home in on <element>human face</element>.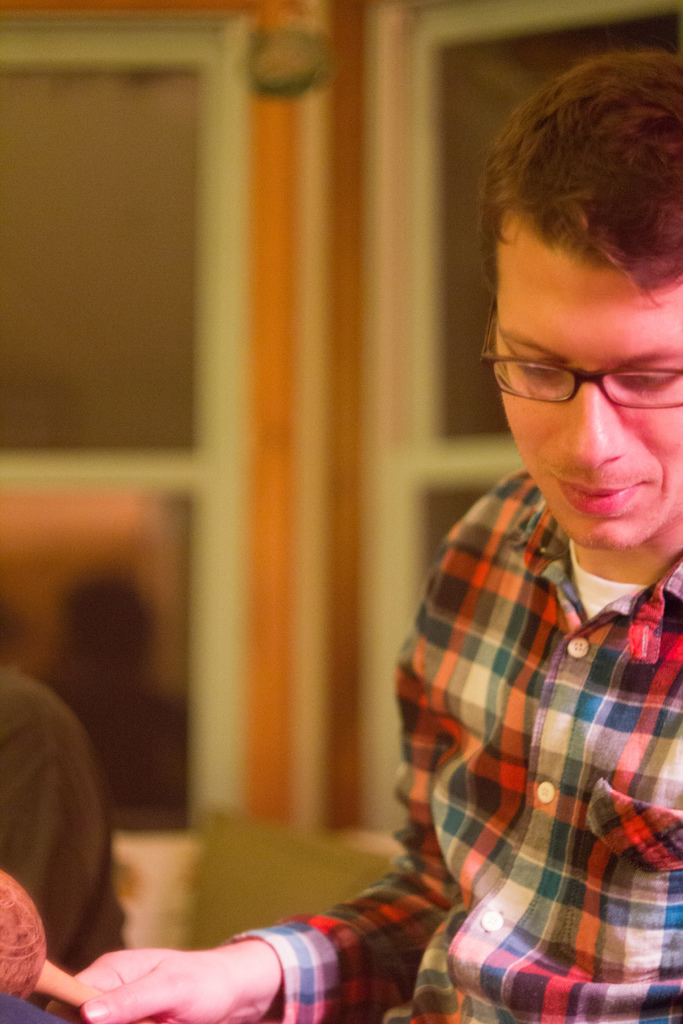
Homed in at 491/228/682/541.
